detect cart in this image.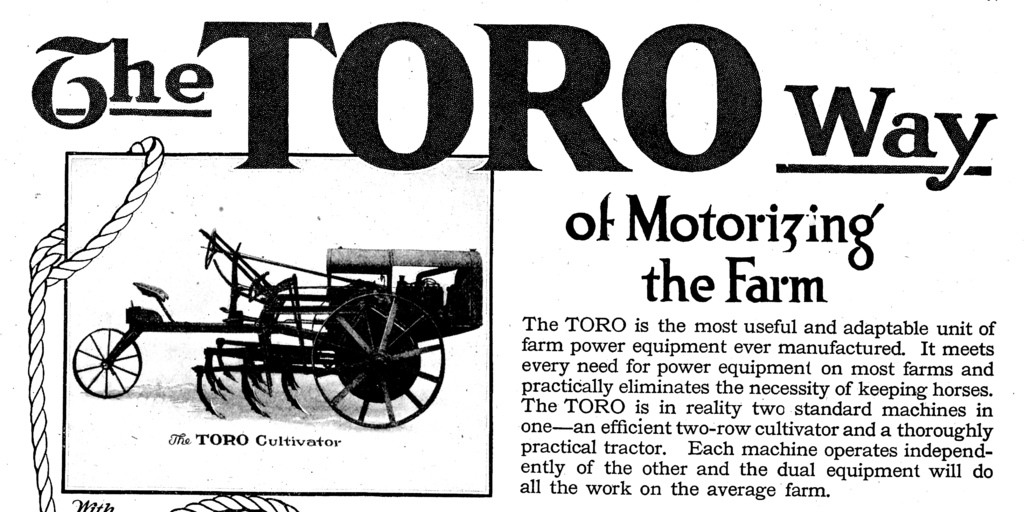
Detection: {"left": 75, "top": 228, "right": 481, "bottom": 429}.
